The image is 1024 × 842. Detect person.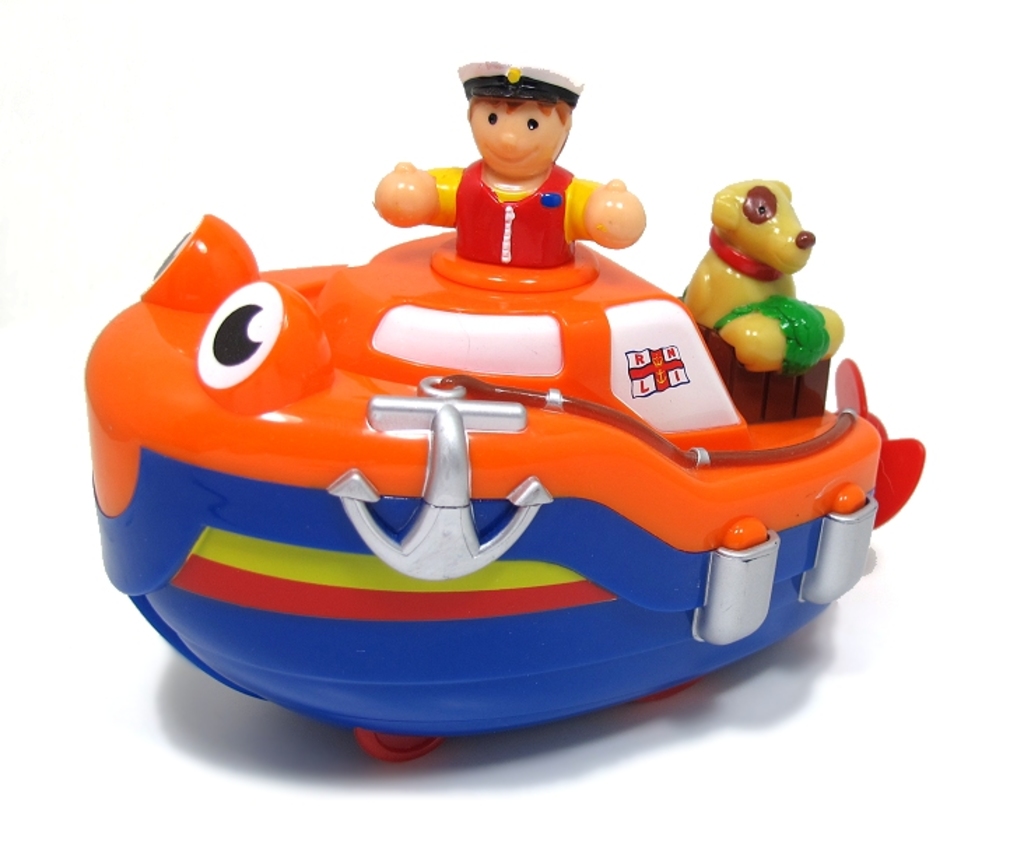
Detection: x1=368 y1=66 x2=641 y2=262.
